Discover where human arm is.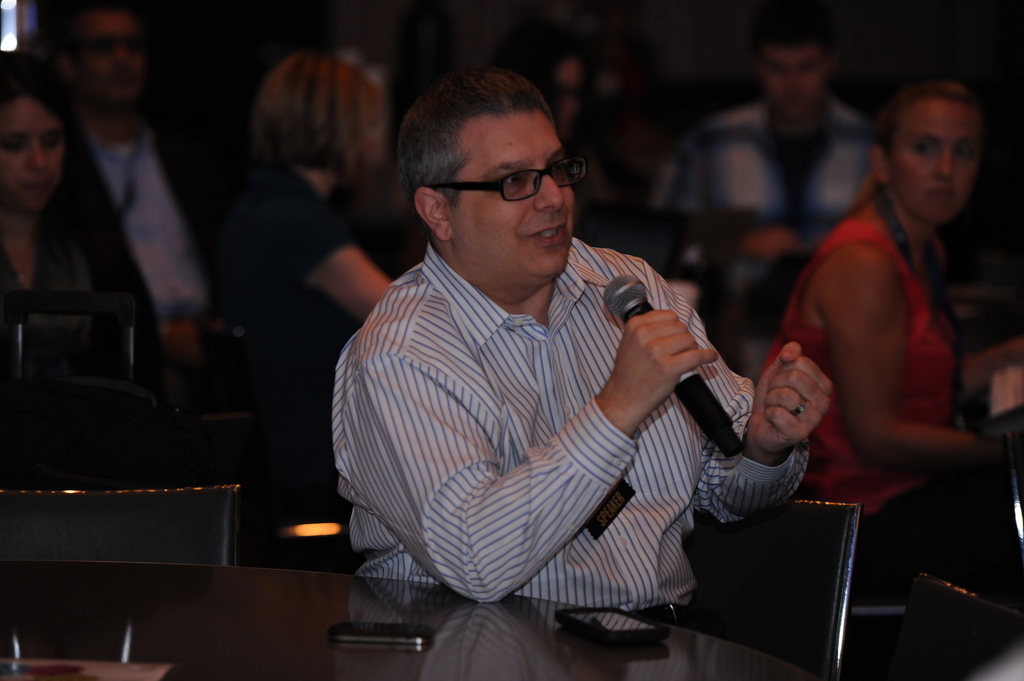
Discovered at box=[722, 344, 844, 554].
